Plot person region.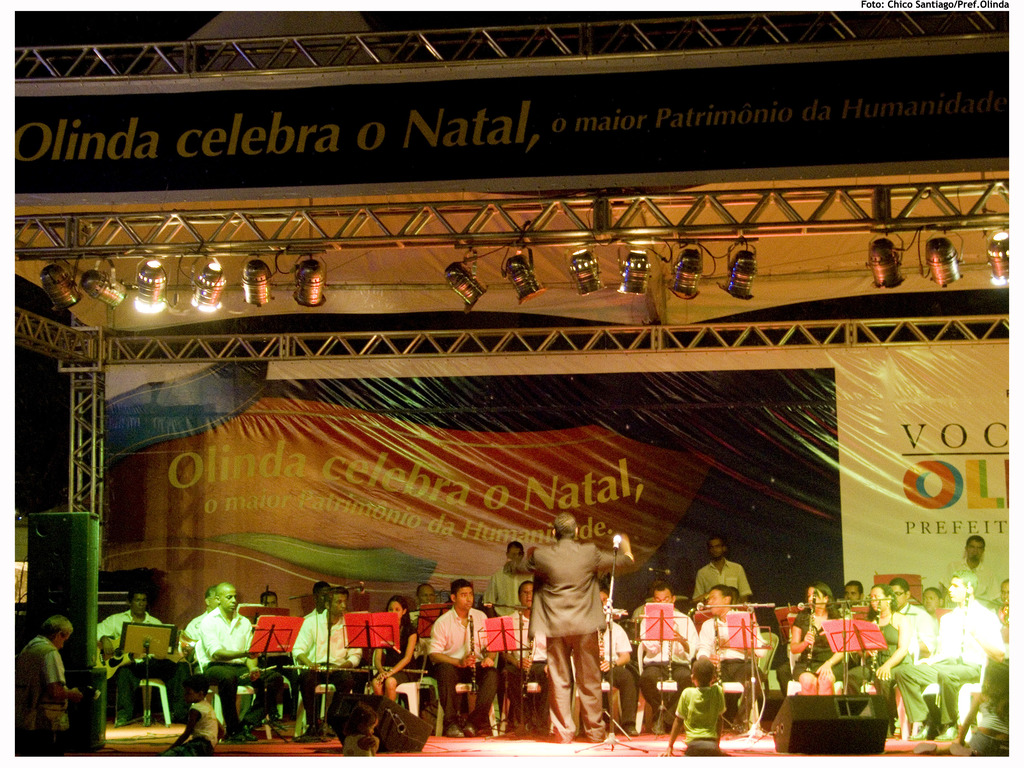
Plotted at (837, 582, 900, 723).
